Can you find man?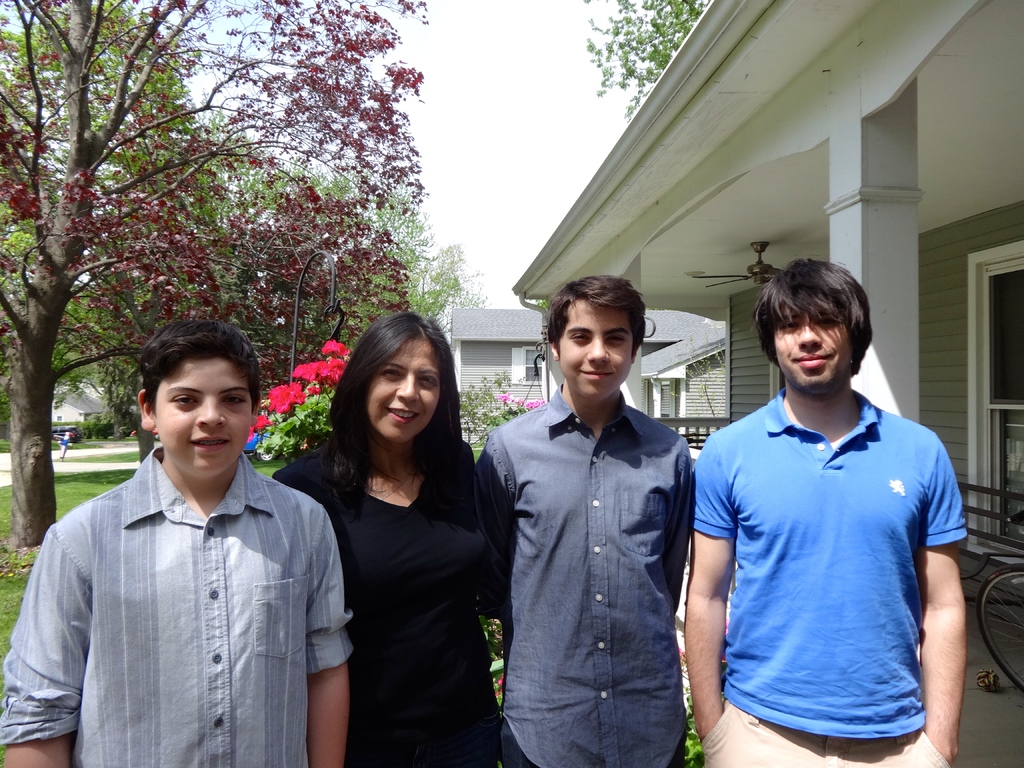
Yes, bounding box: [483,286,705,767].
